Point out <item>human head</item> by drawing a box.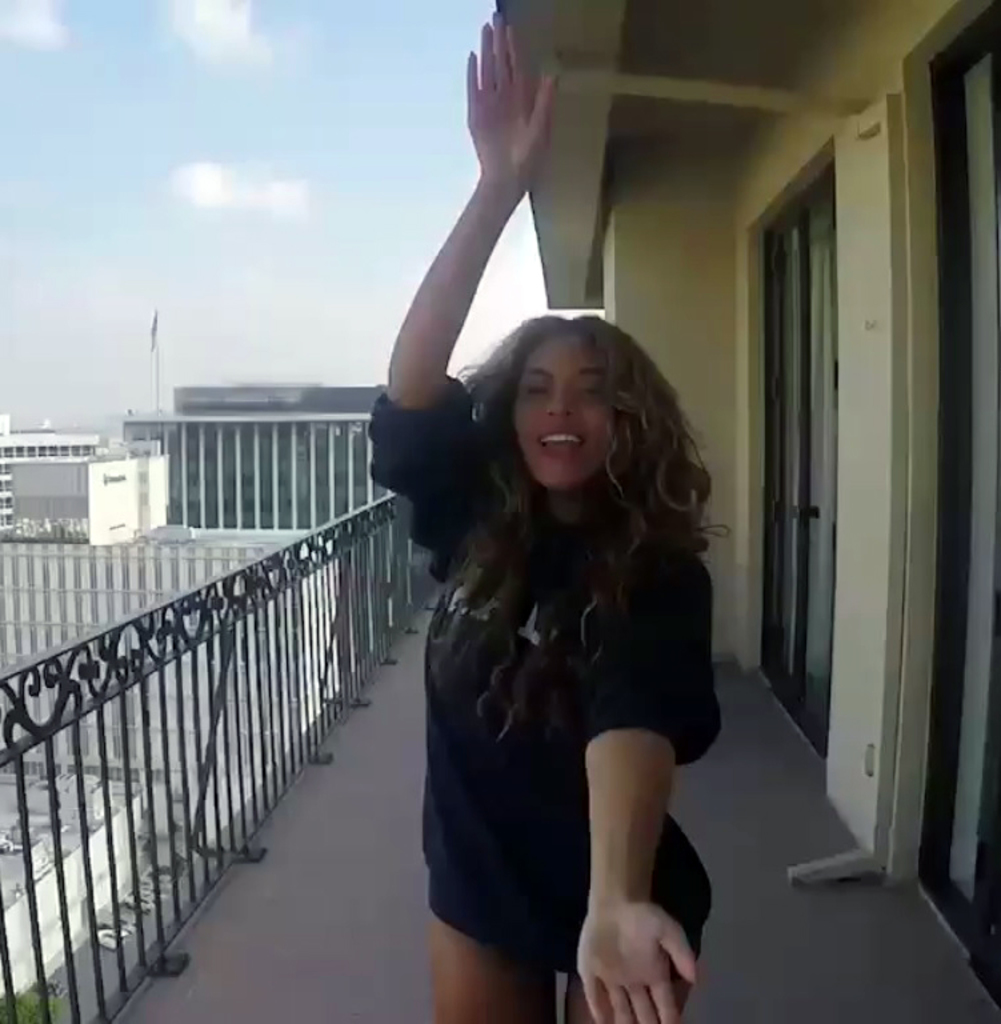
<region>469, 304, 677, 479</region>.
